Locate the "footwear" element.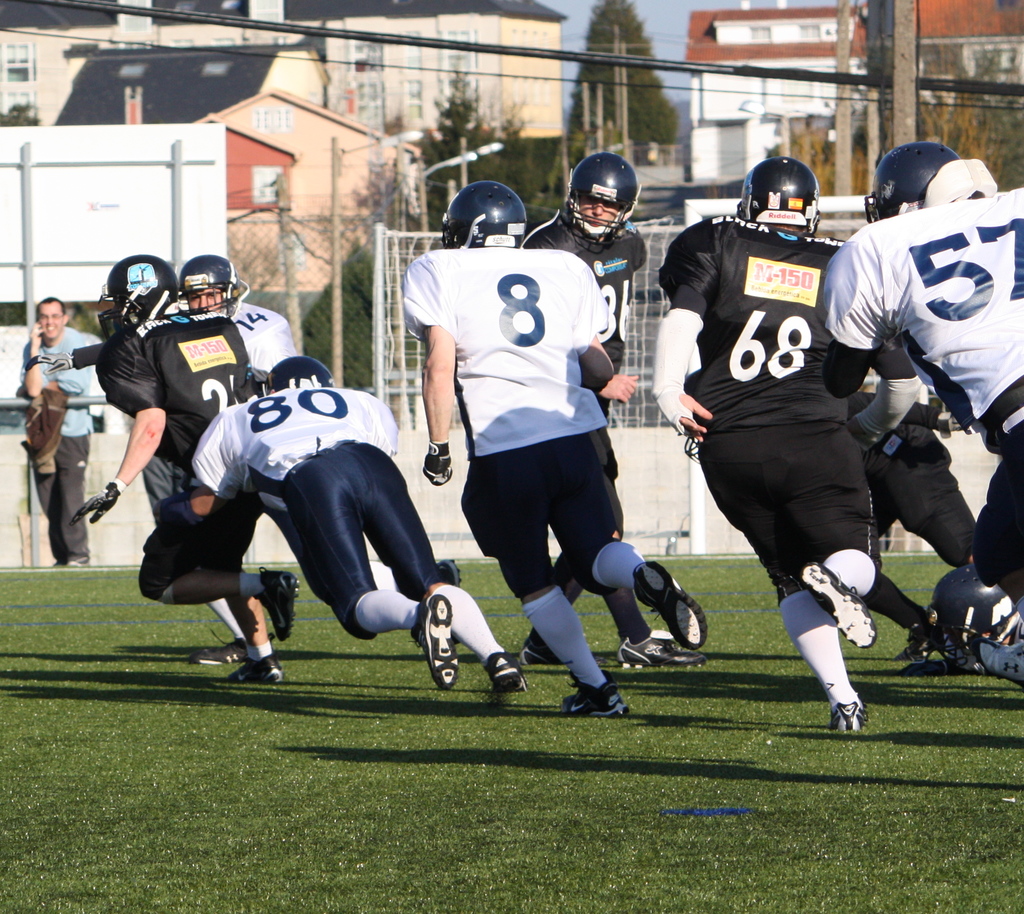
Element bbox: bbox=(890, 613, 941, 660).
